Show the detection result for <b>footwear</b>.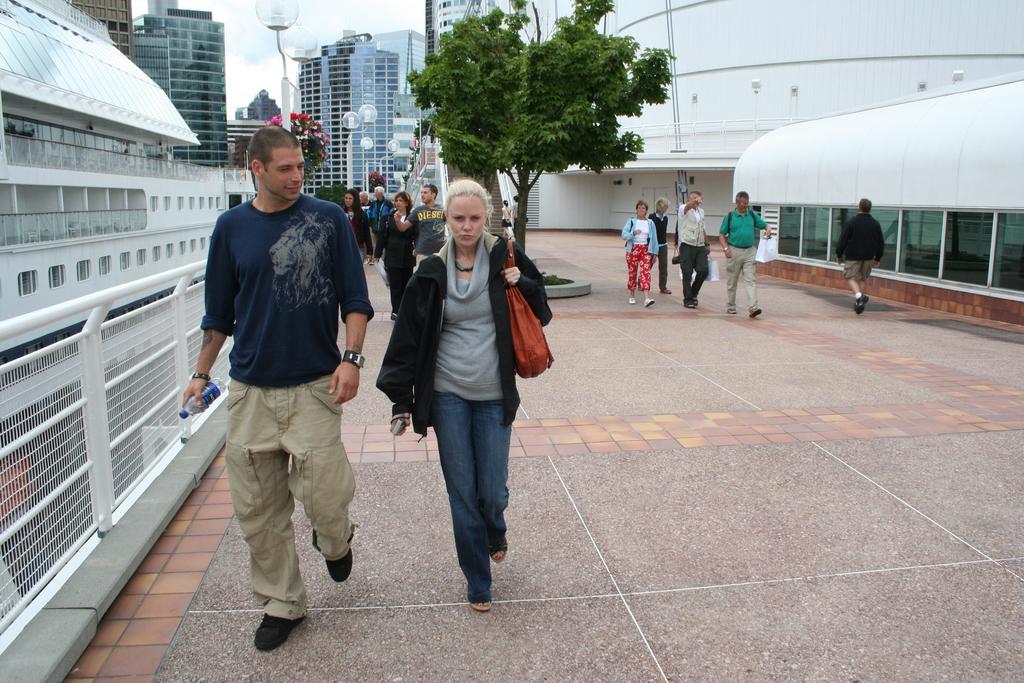
856, 299, 867, 315.
